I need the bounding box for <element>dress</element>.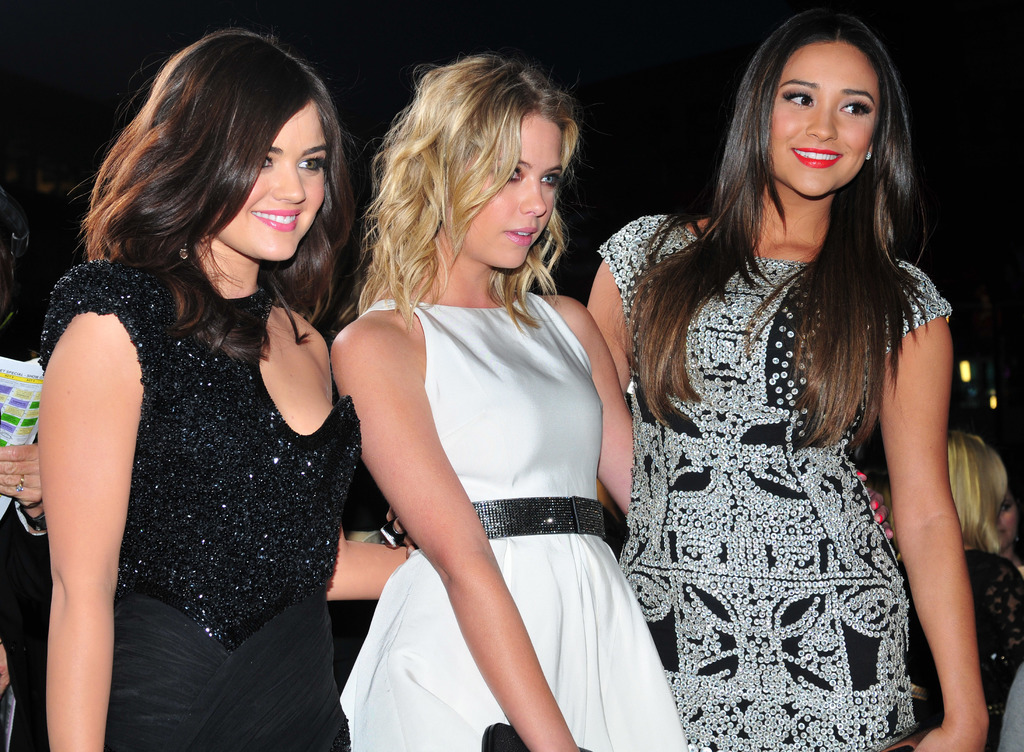
Here it is: x1=40, y1=254, x2=367, y2=751.
